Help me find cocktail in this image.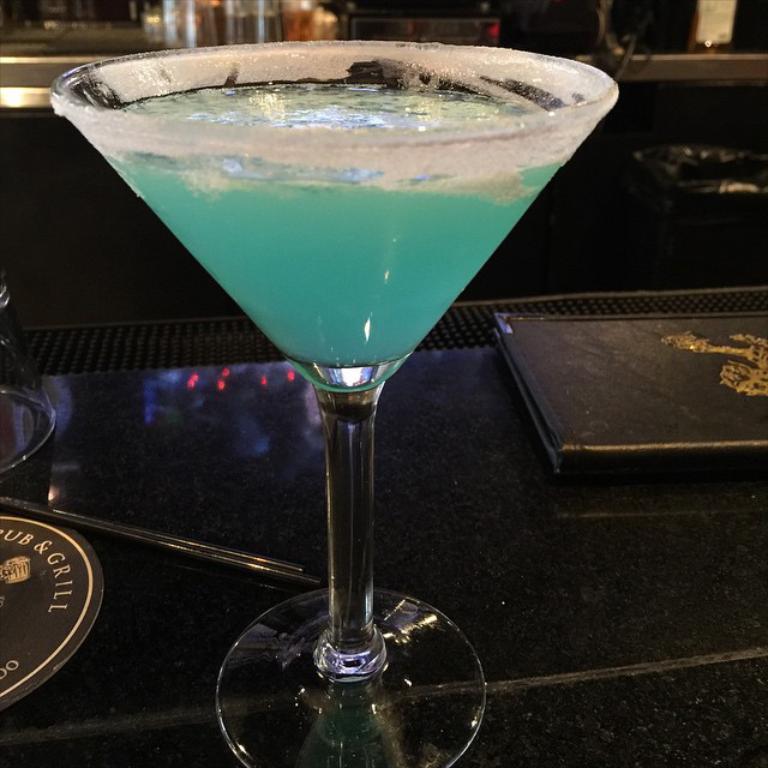
Found it: rect(88, 108, 569, 671).
